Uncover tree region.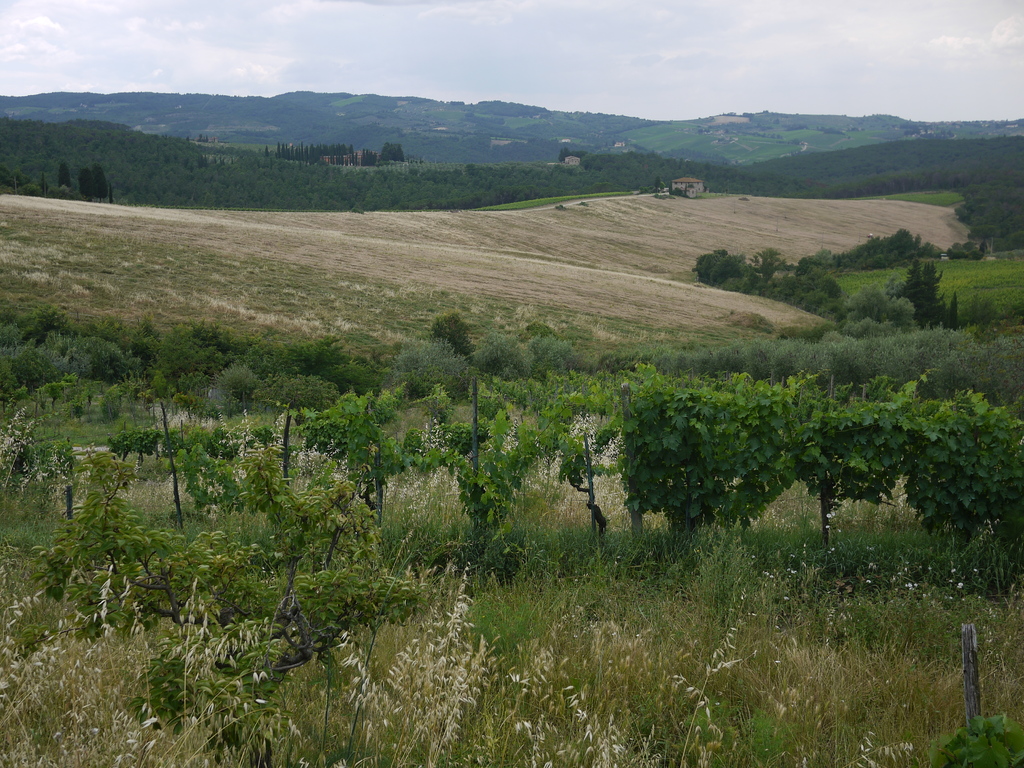
Uncovered: left=88, top=167, right=107, bottom=205.
